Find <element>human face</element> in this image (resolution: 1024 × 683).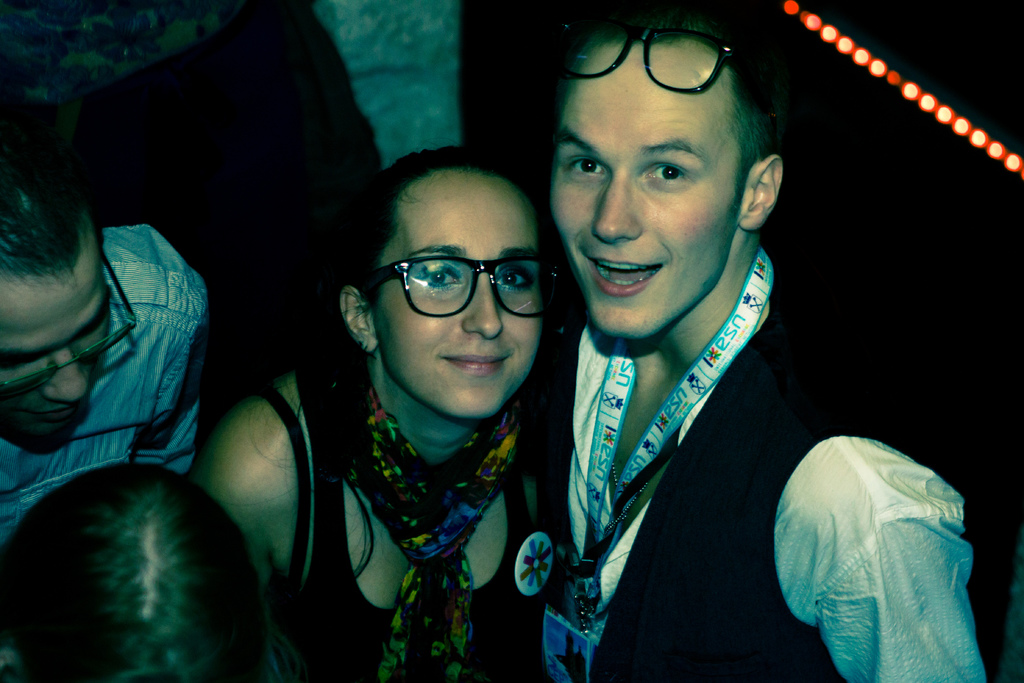
crop(0, 210, 120, 436).
